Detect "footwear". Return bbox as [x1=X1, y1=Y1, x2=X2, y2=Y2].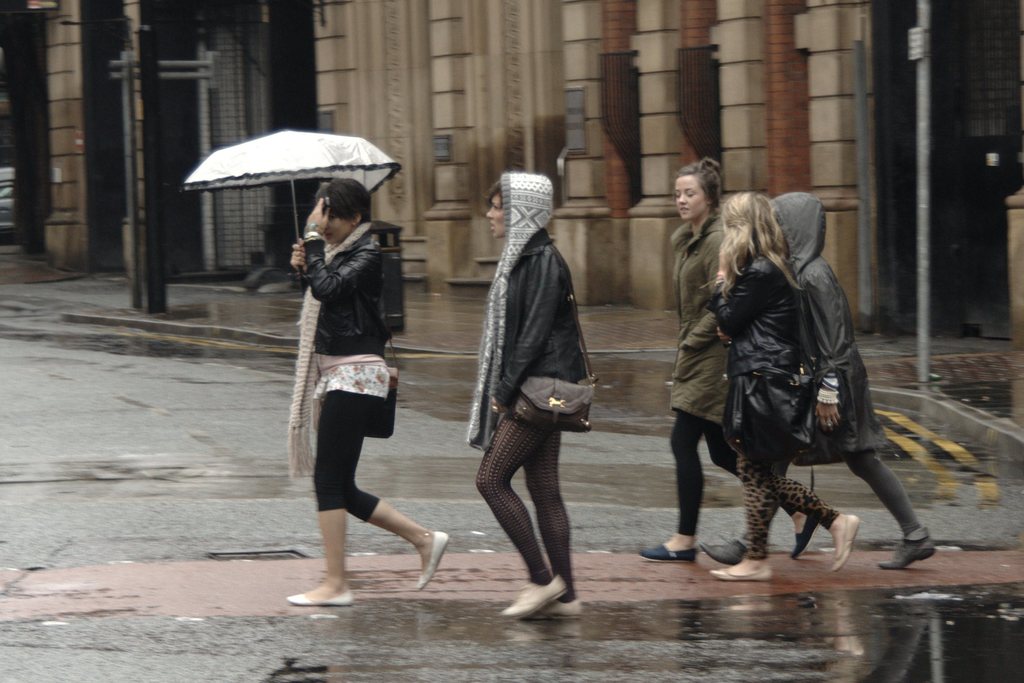
[x1=416, y1=531, x2=449, y2=595].
